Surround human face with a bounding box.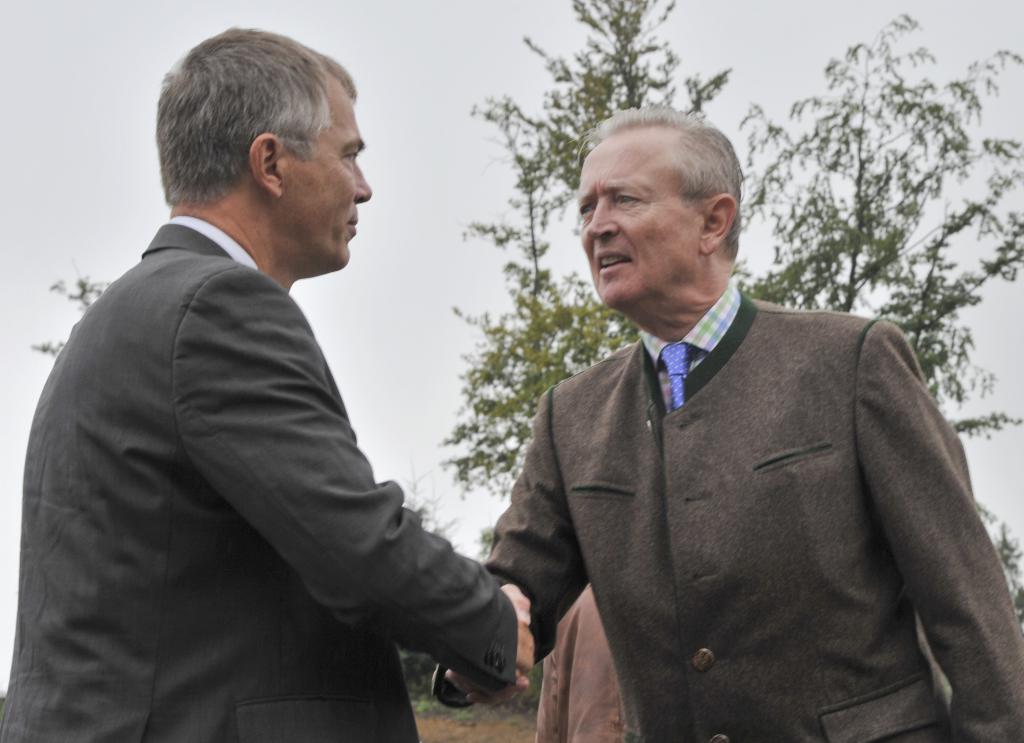
bbox=(577, 135, 701, 308).
